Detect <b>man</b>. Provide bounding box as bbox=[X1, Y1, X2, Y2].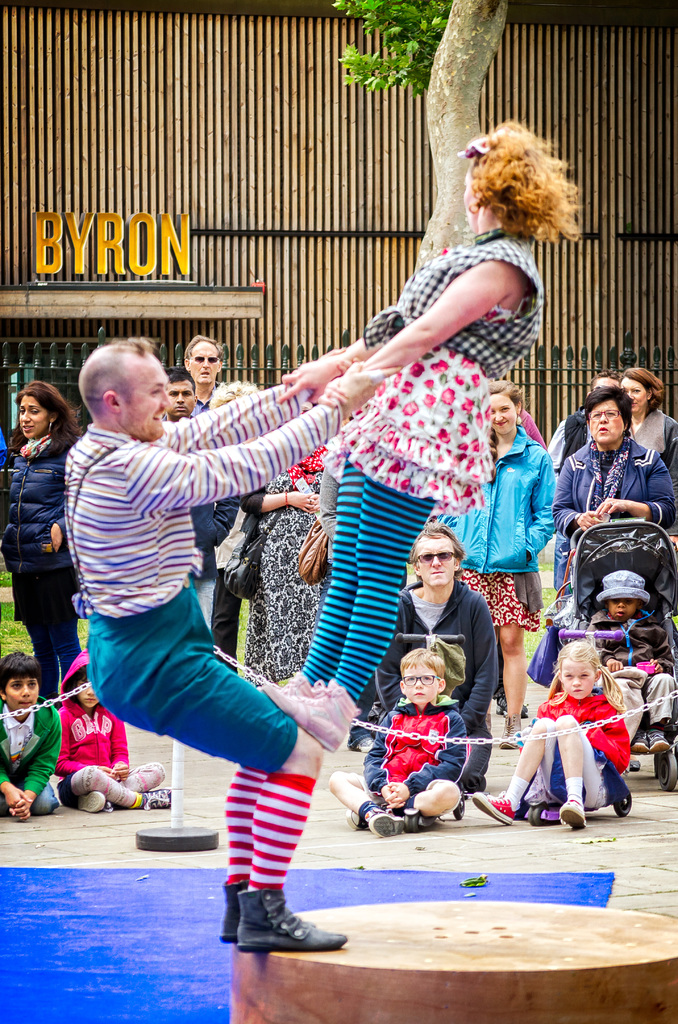
bbox=[173, 370, 244, 620].
